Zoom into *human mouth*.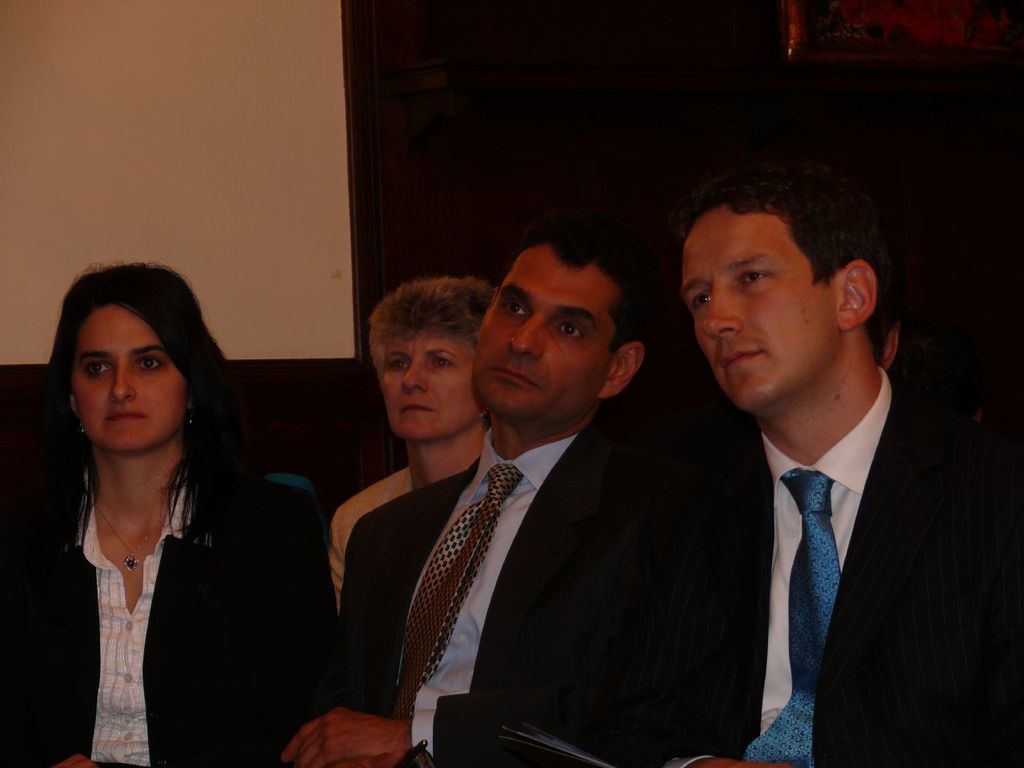
Zoom target: 106, 403, 146, 430.
